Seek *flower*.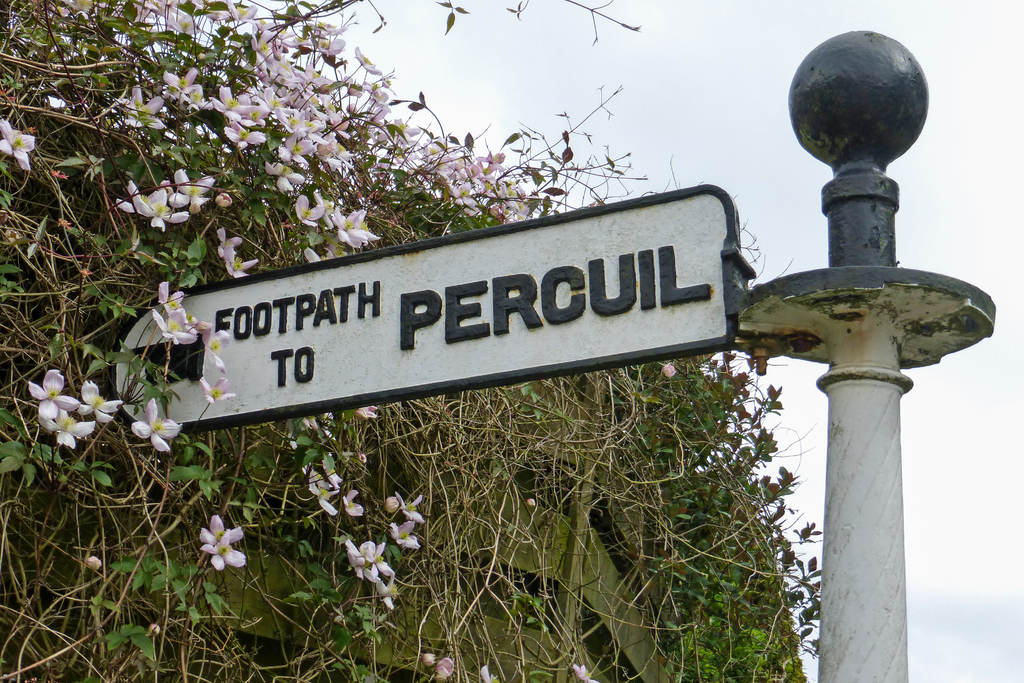
bbox(164, 163, 210, 202).
